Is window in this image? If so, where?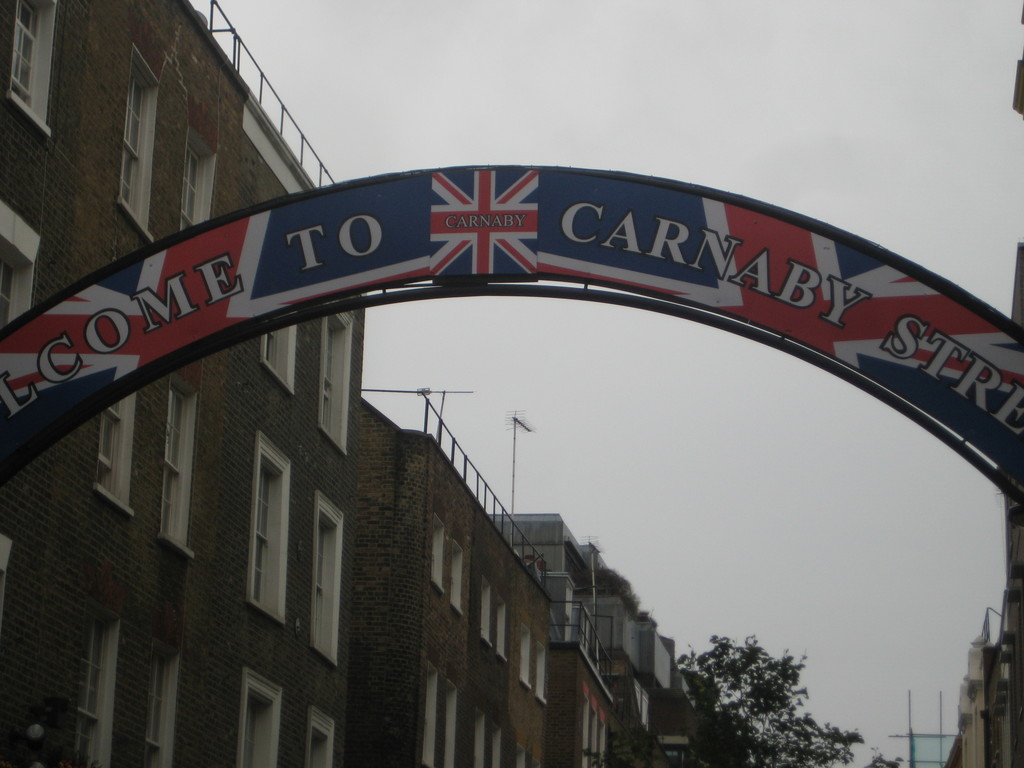
Yes, at region(303, 704, 333, 767).
